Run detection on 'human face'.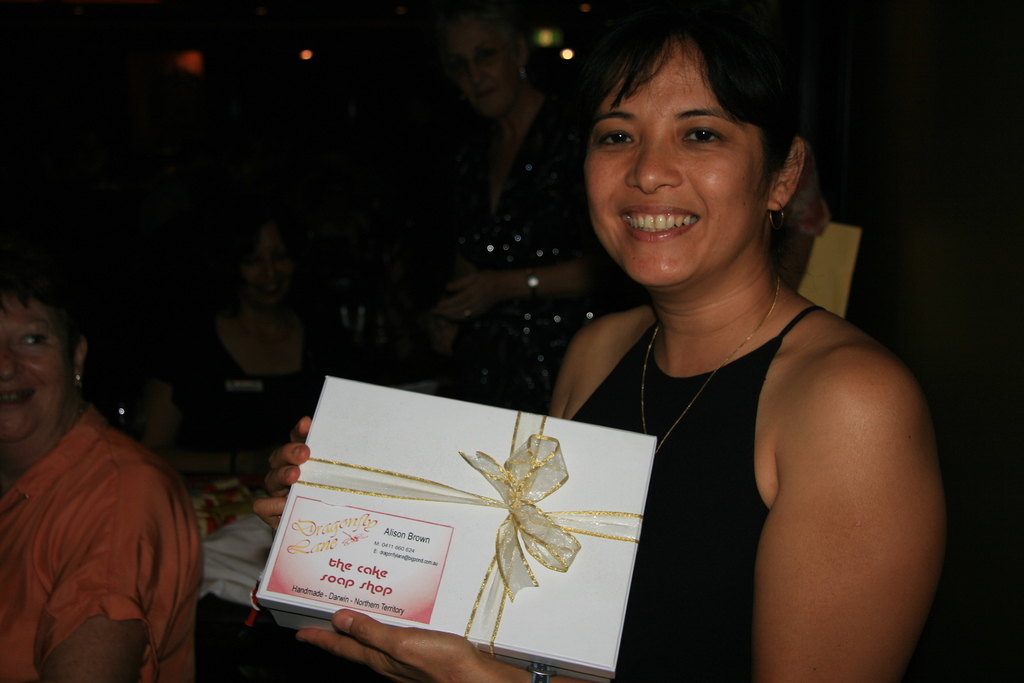
Result: [438, 25, 520, 118].
